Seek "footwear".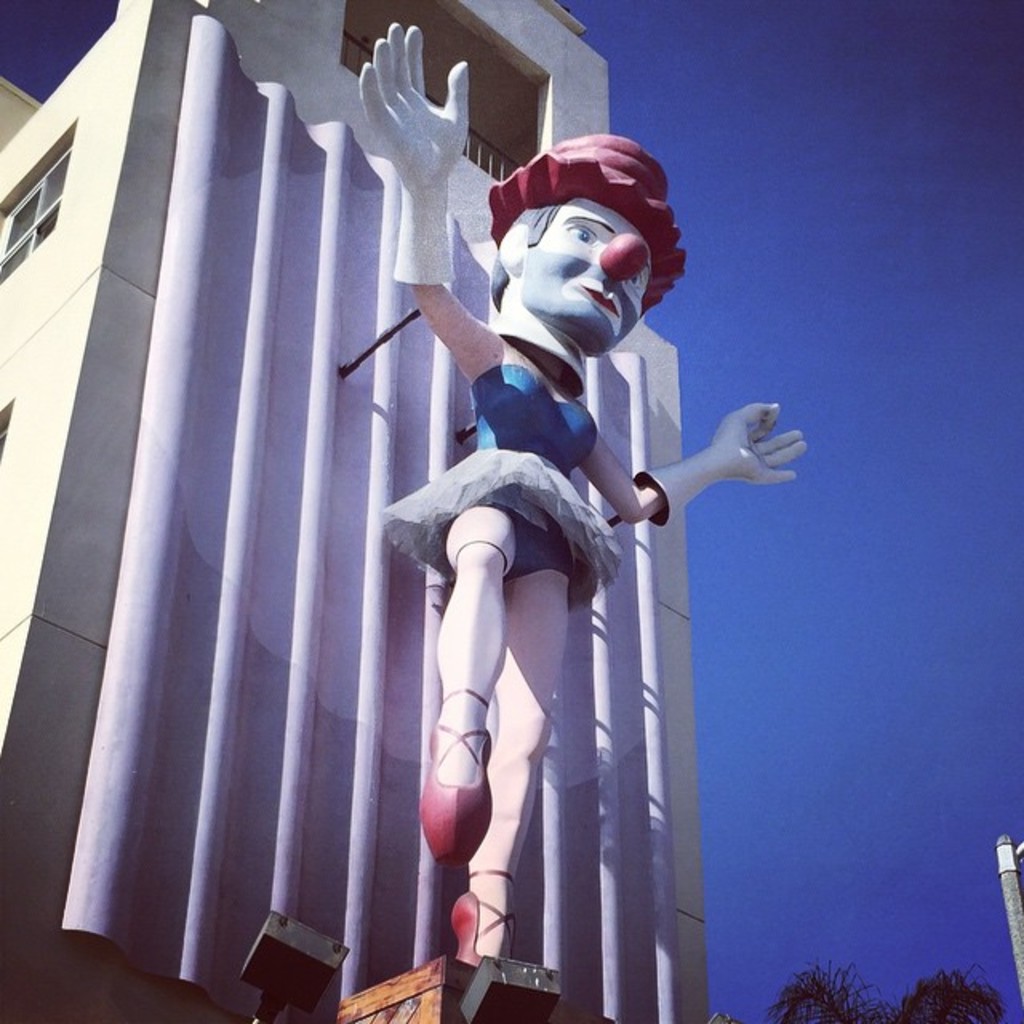
(448,874,517,994).
